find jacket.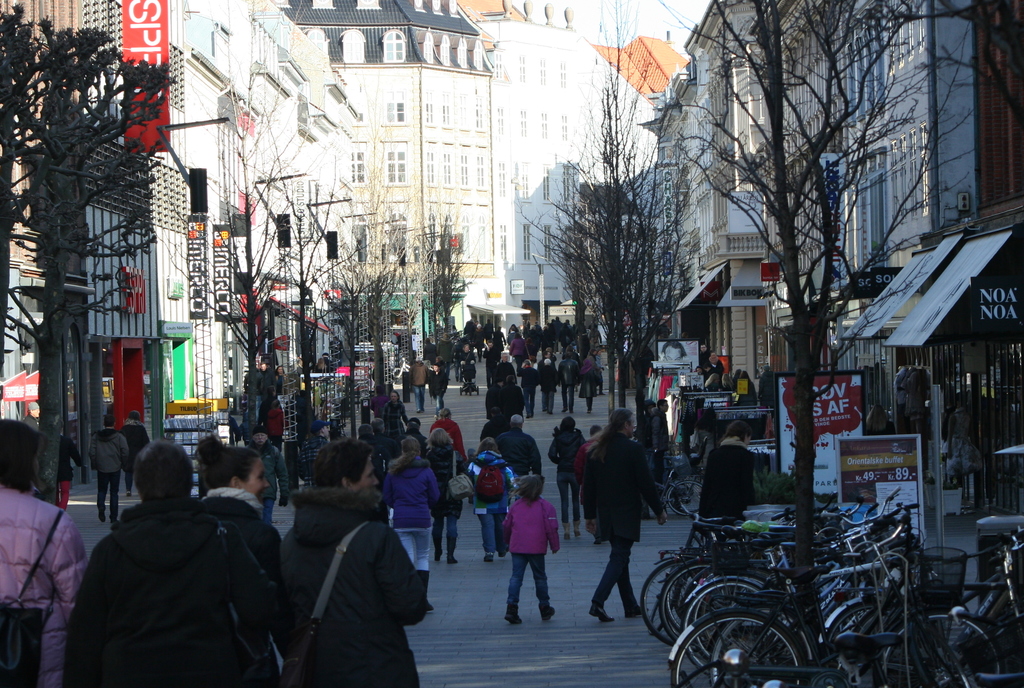
bbox=(383, 452, 445, 536).
